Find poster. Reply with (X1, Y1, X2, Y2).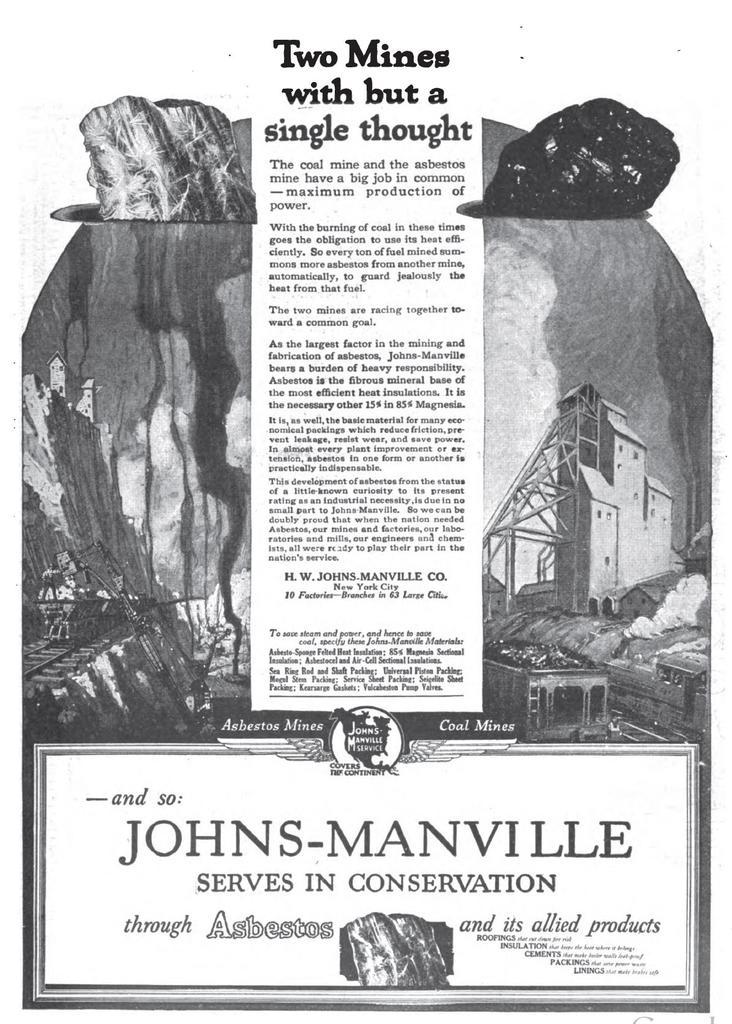
(0, 0, 729, 1023).
